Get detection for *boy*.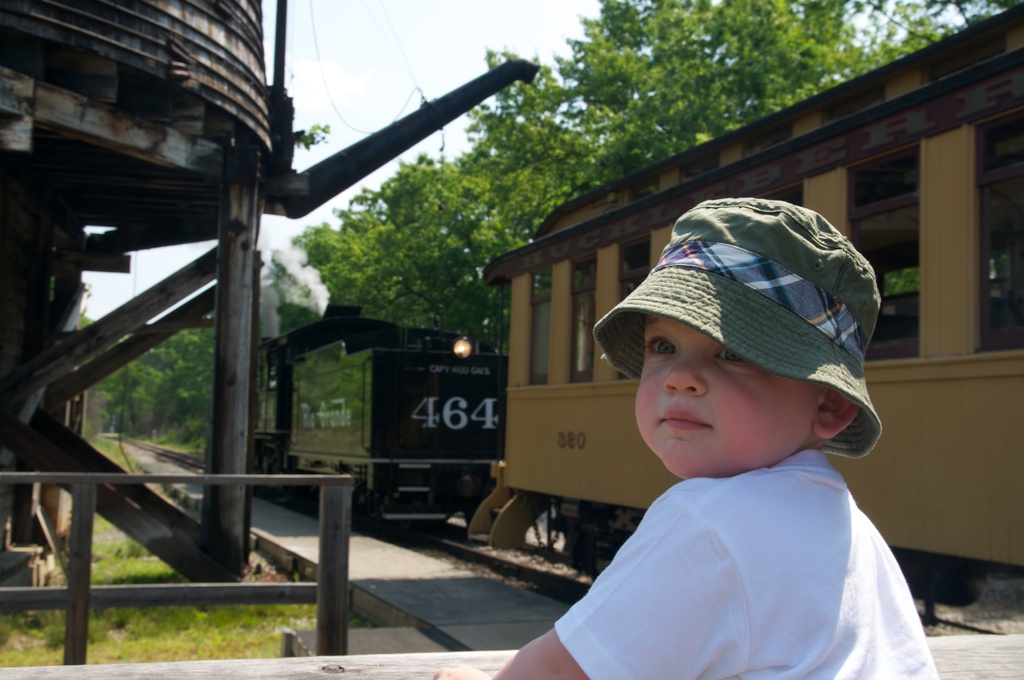
Detection: l=431, t=189, r=946, b=679.
